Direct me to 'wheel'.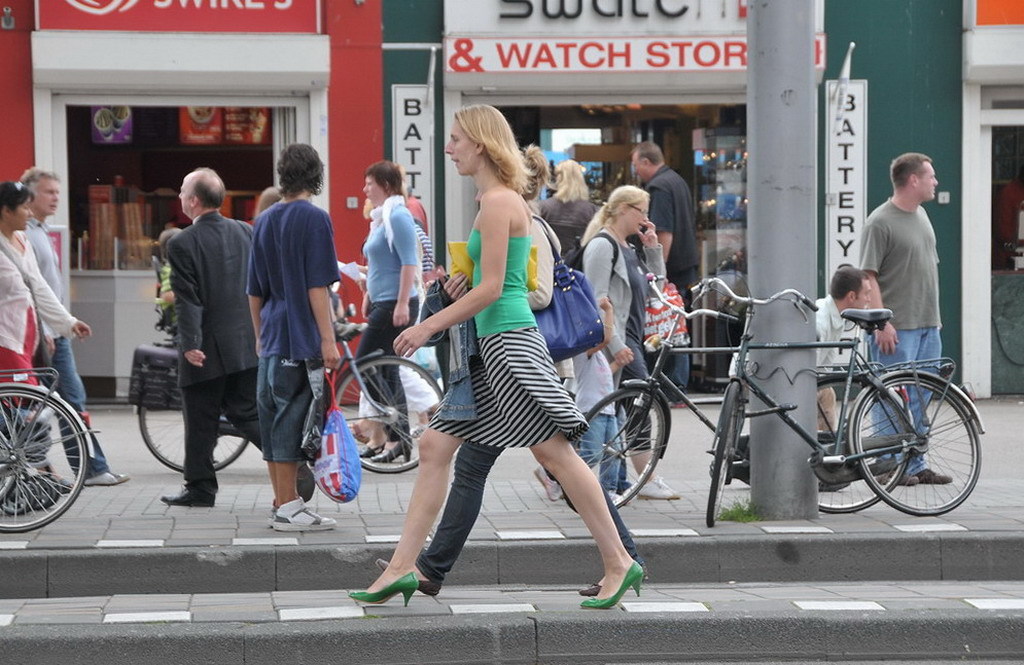
Direction: (811, 370, 907, 516).
